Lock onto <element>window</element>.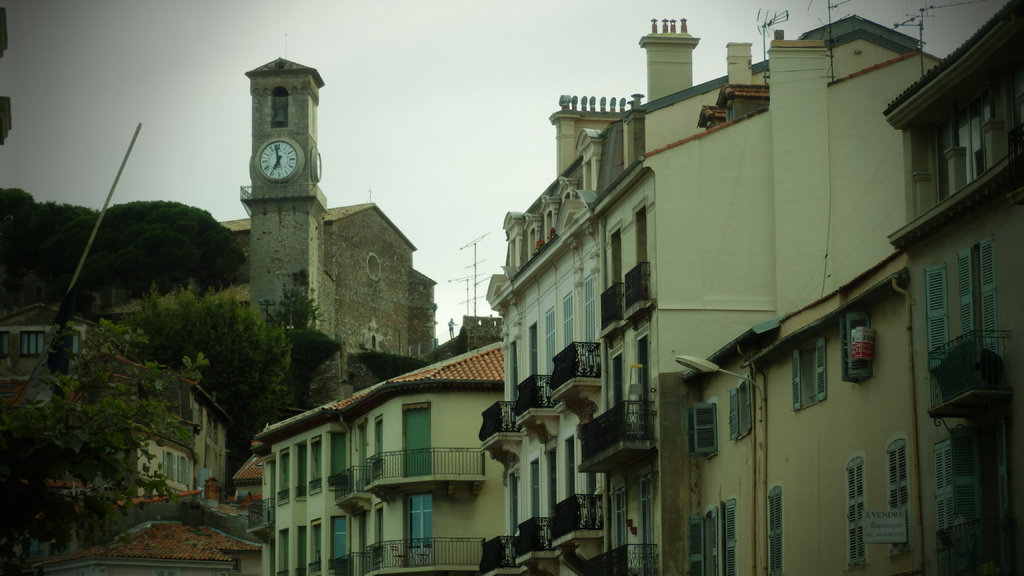
Locked: 927, 272, 951, 419.
